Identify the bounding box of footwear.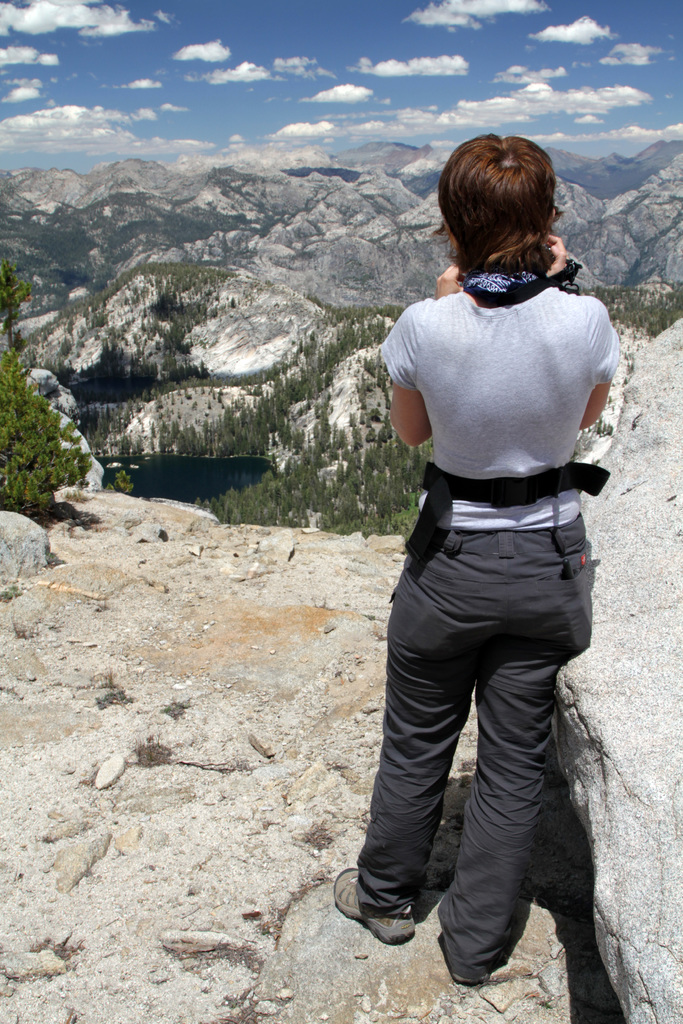
crop(330, 865, 417, 948).
